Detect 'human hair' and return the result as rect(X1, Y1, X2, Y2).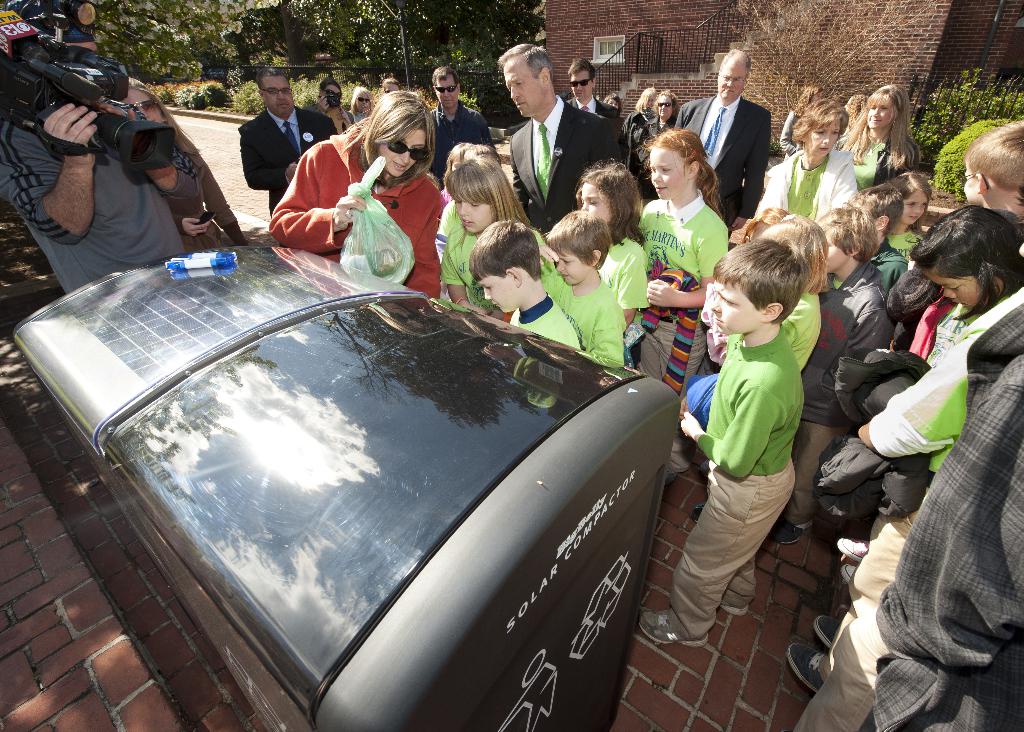
rect(495, 44, 556, 83).
